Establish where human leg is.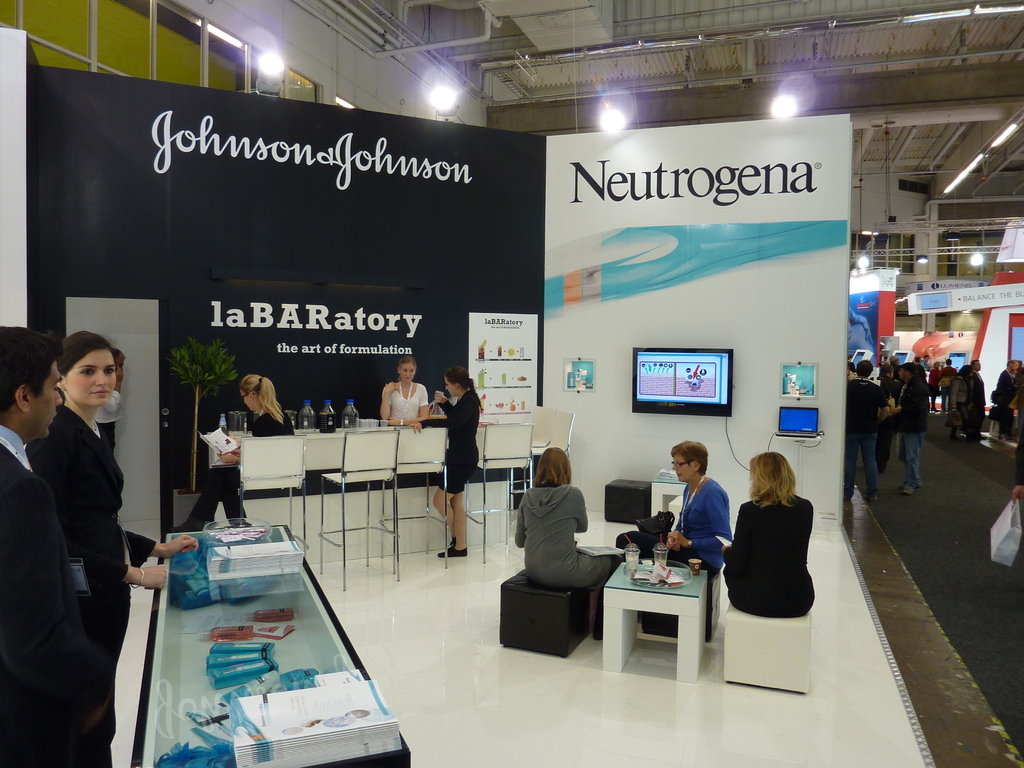
Established at detection(27, 365, 65, 437).
